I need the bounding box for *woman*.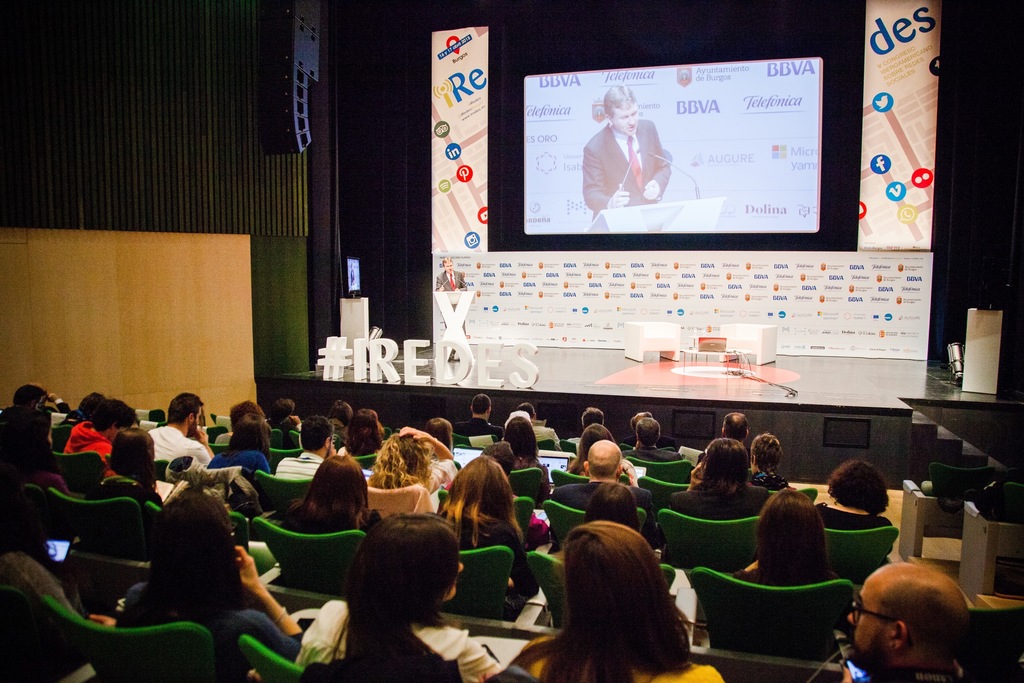
Here it is: {"x1": 809, "y1": 453, "x2": 899, "y2": 529}.
